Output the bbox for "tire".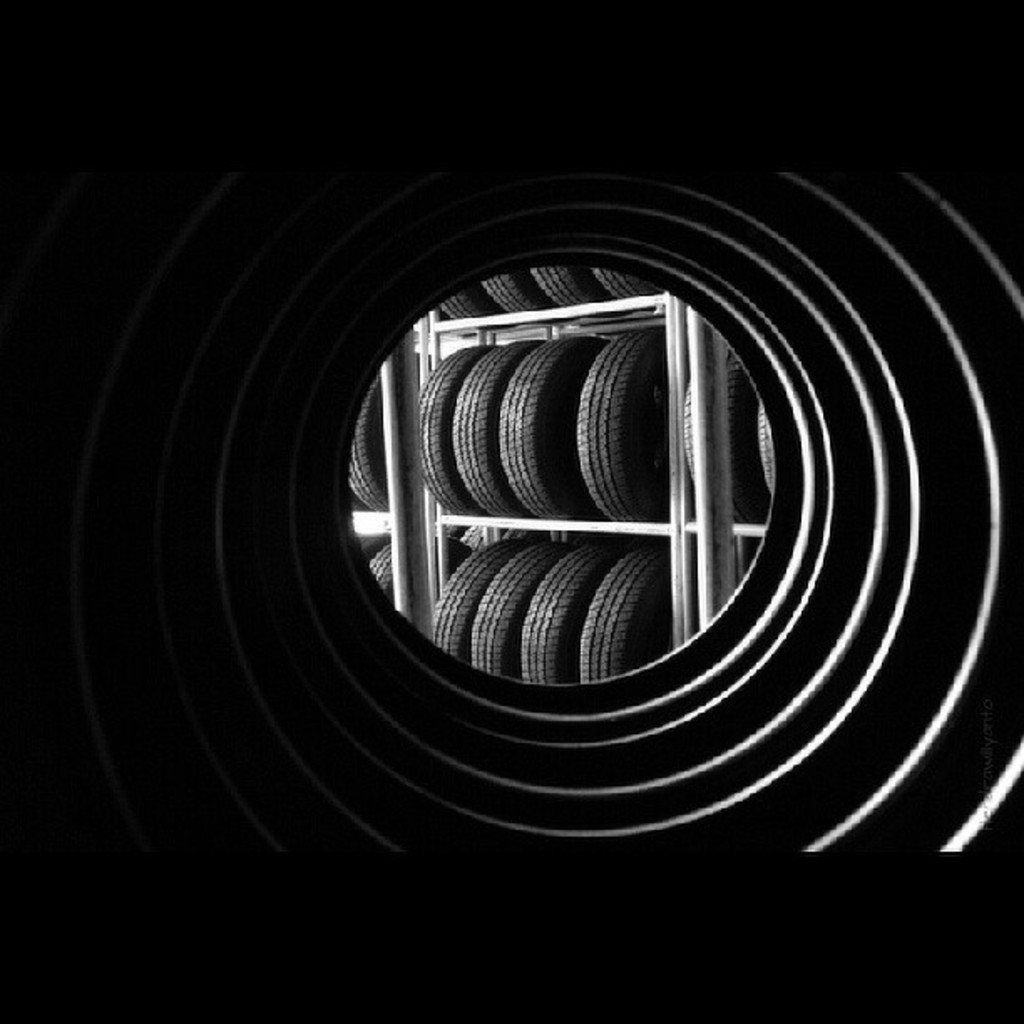
select_region(351, 366, 392, 515).
